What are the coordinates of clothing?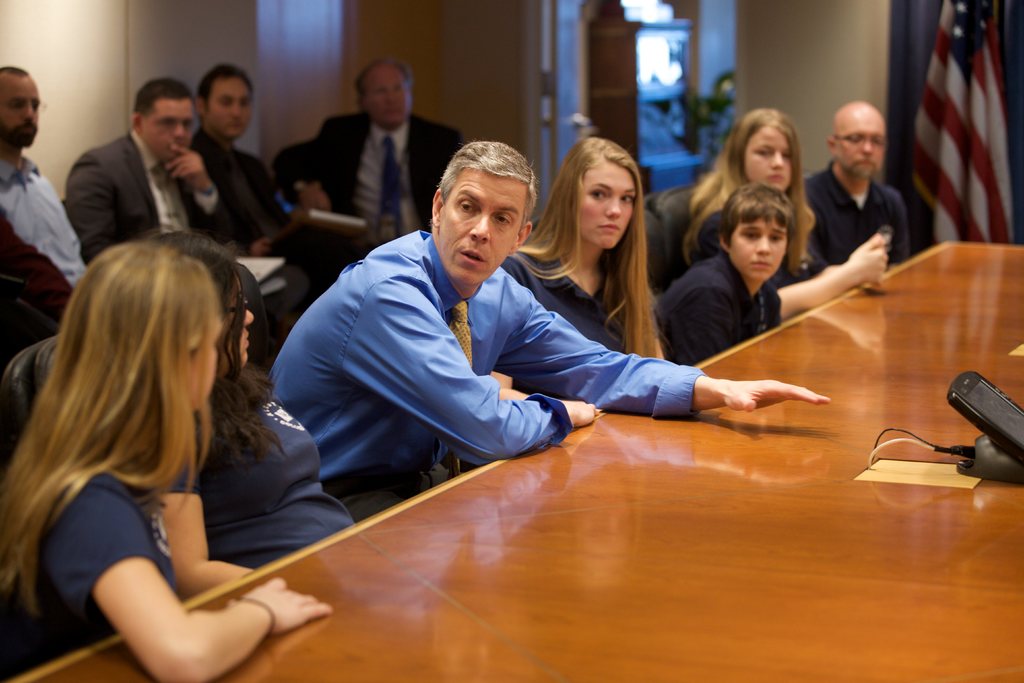
[left=161, top=377, right=353, bottom=572].
